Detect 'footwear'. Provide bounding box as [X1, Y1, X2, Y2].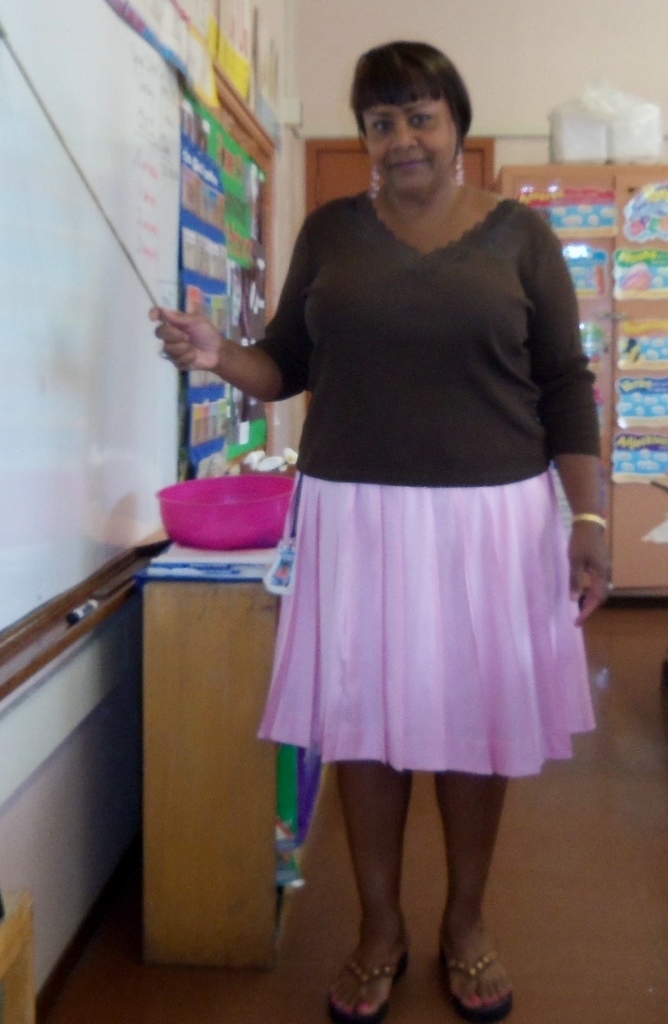
[327, 943, 409, 1023].
